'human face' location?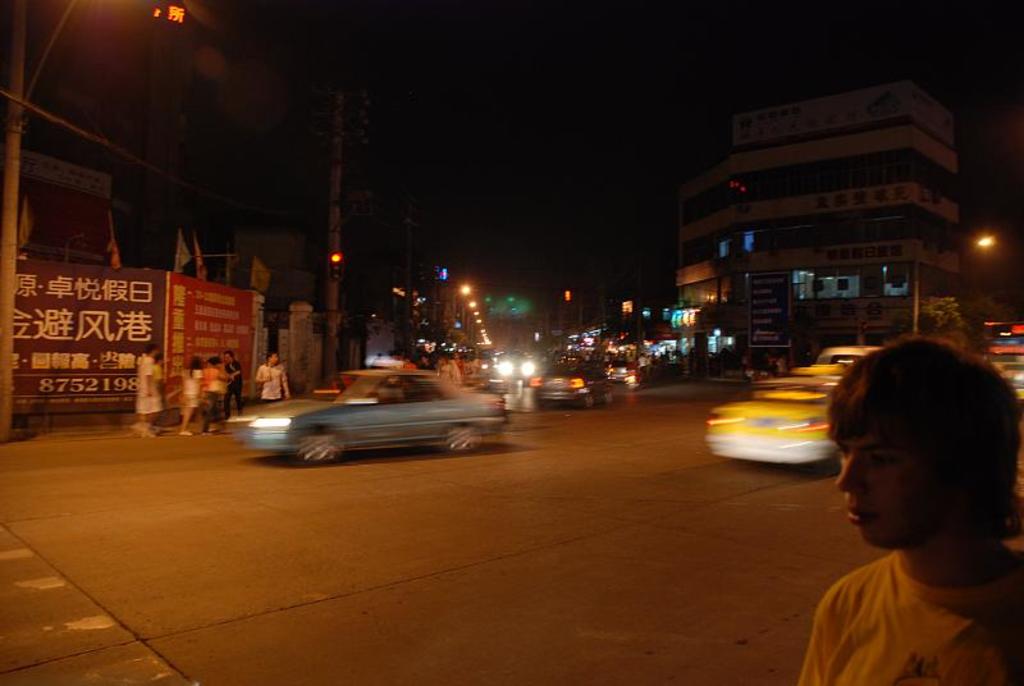
(837, 429, 929, 550)
